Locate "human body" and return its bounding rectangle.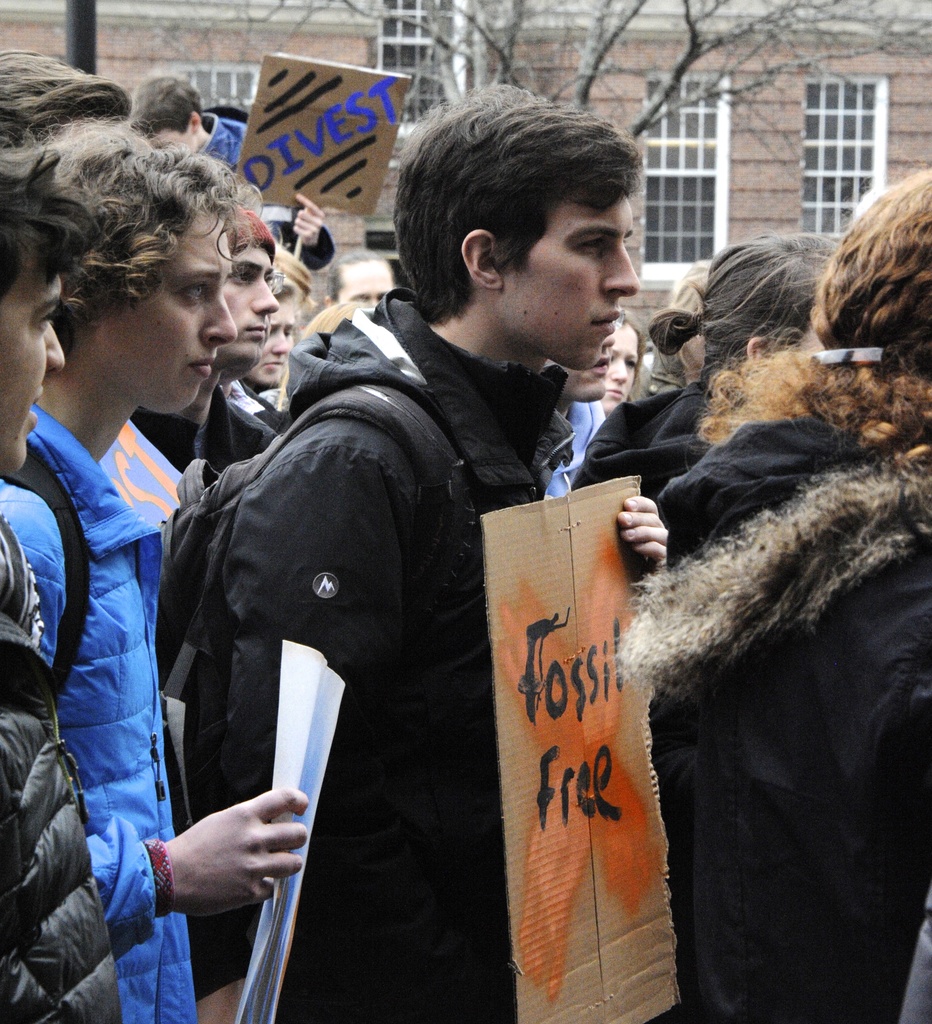
(0, 390, 311, 1023).
